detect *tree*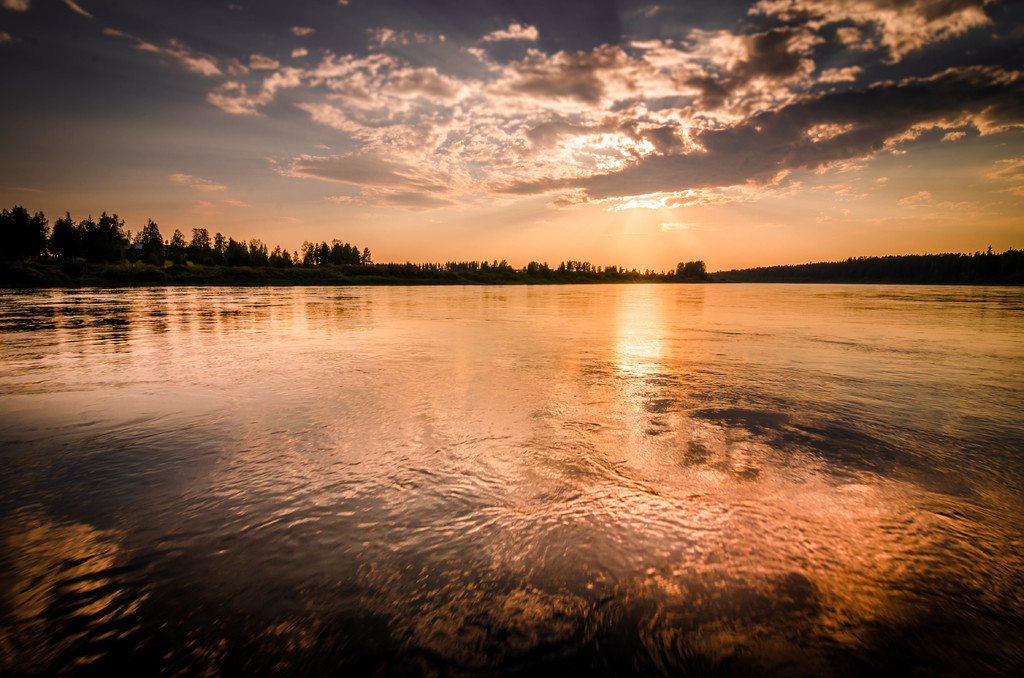
BBox(230, 234, 273, 260)
